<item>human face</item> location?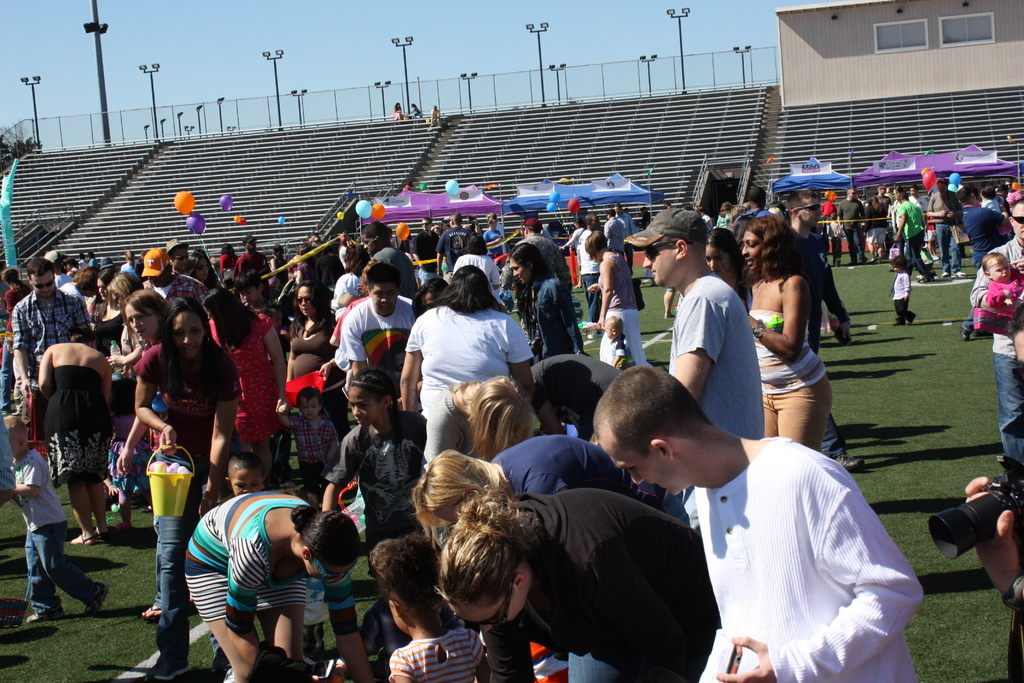
x1=241, y1=288, x2=260, y2=304
